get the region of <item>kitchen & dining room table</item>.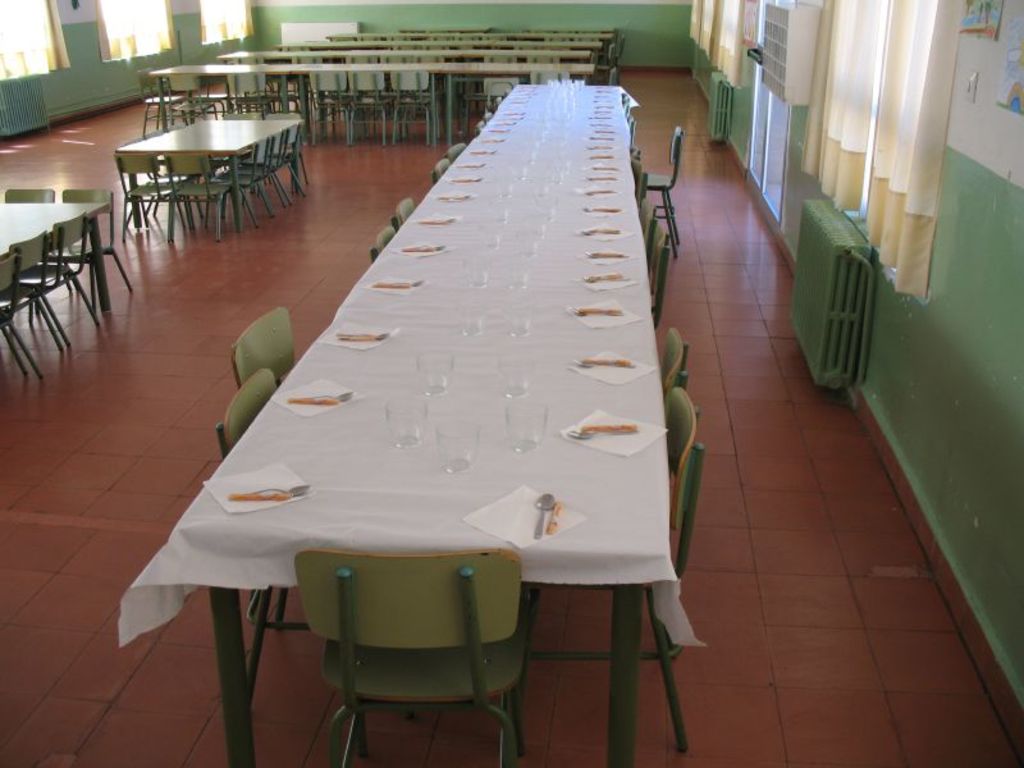
102, 87, 315, 227.
